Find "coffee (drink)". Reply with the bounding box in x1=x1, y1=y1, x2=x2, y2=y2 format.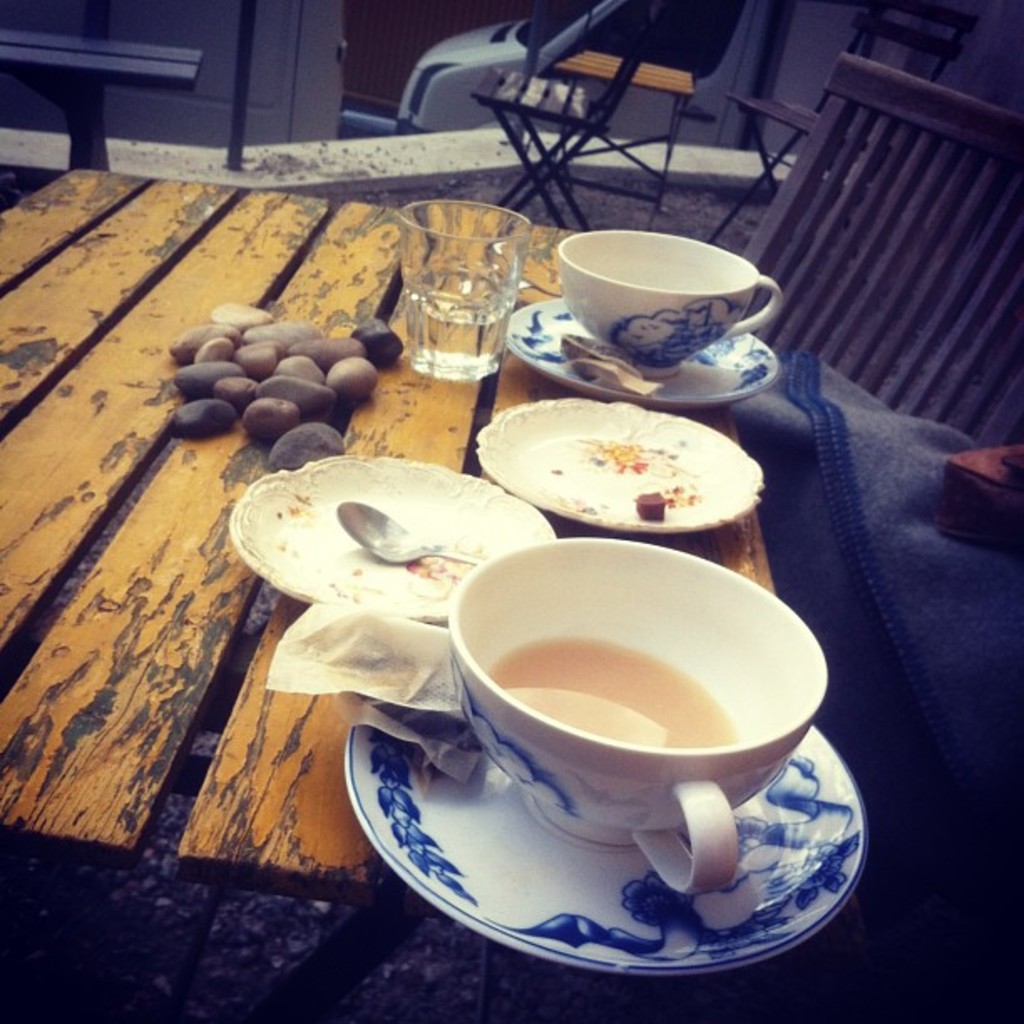
x1=484, y1=639, x2=741, y2=751.
